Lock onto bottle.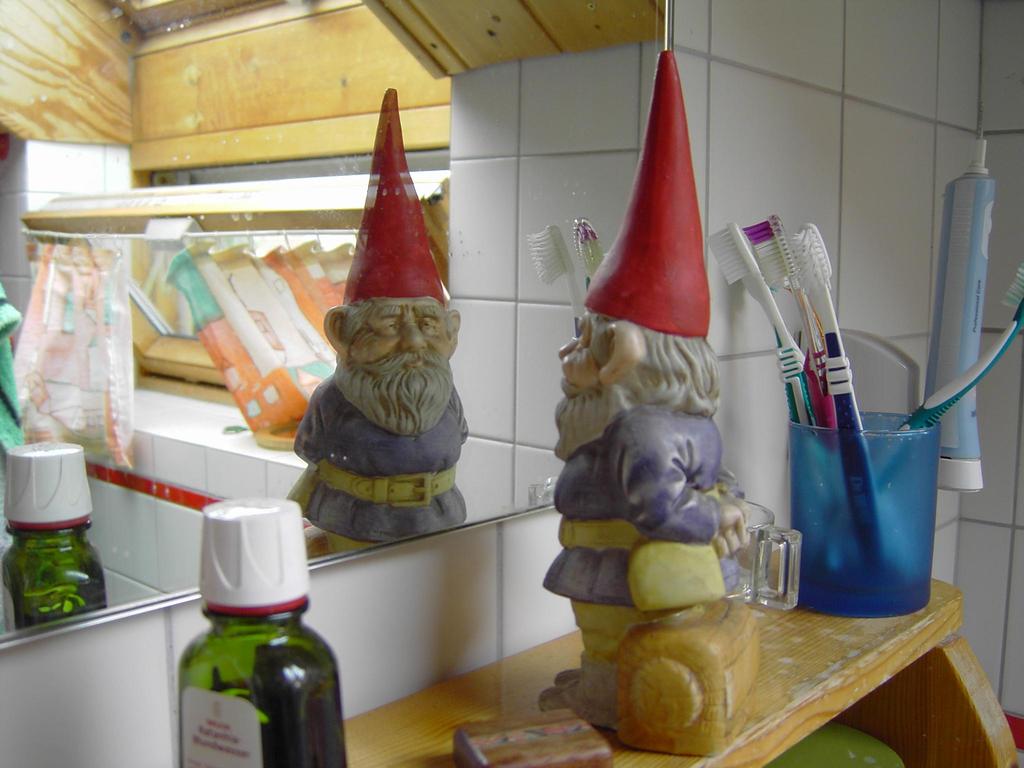
Locked: {"x1": 178, "y1": 497, "x2": 346, "y2": 767}.
